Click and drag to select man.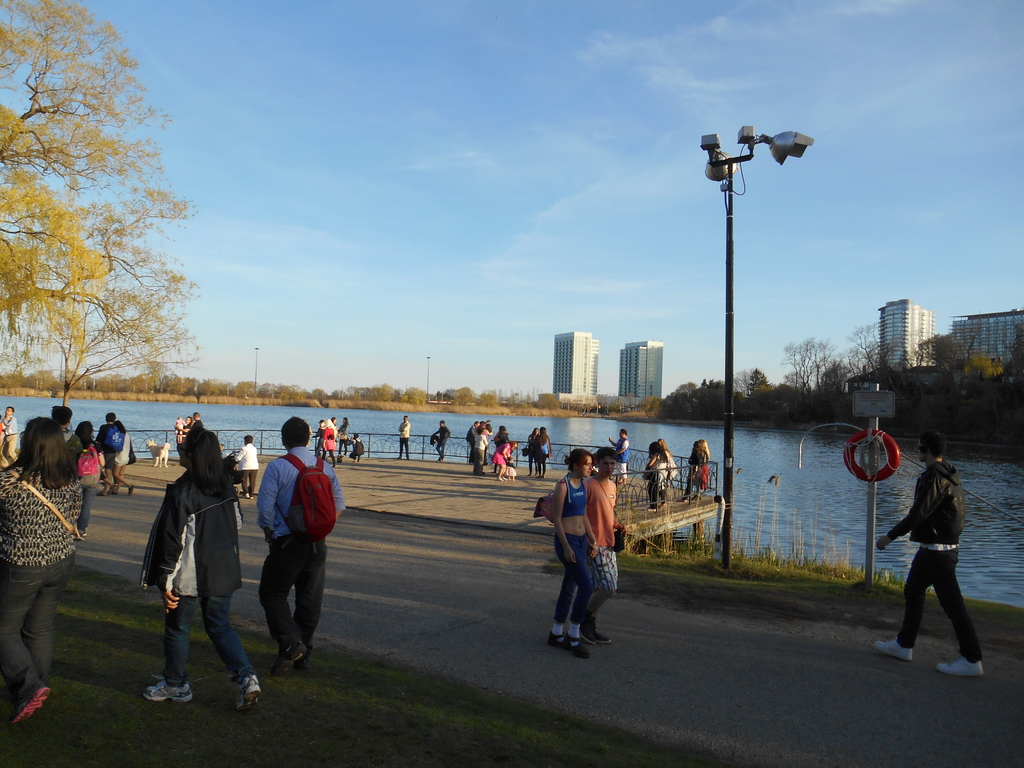
Selection: <region>99, 413, 121, 488</region>.
